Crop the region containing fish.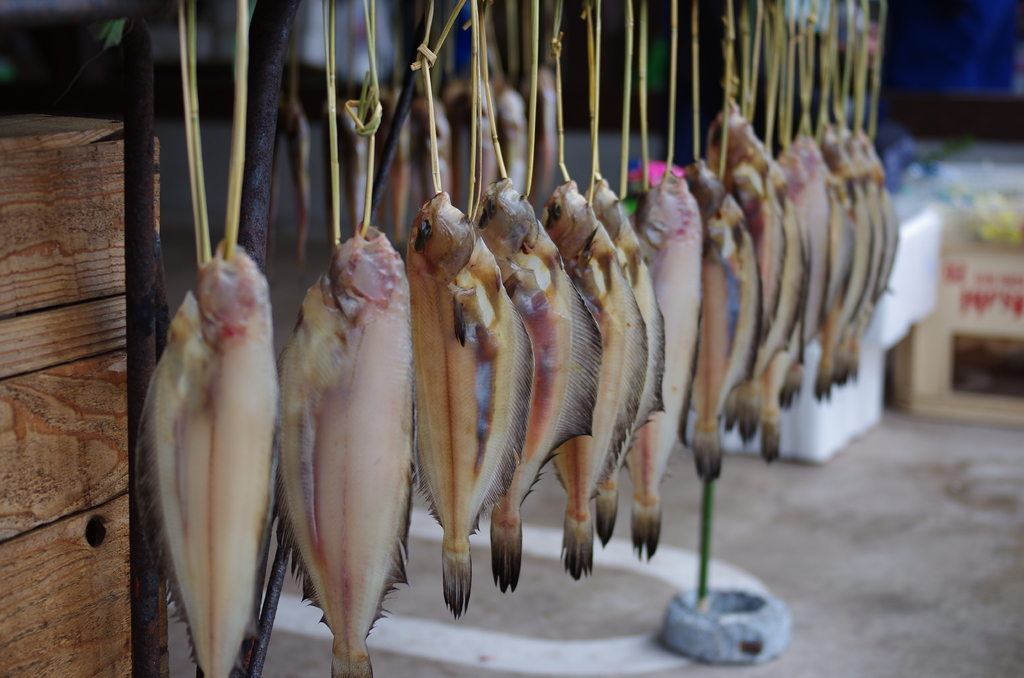
Crop region: 137, 238, 276, 677.
